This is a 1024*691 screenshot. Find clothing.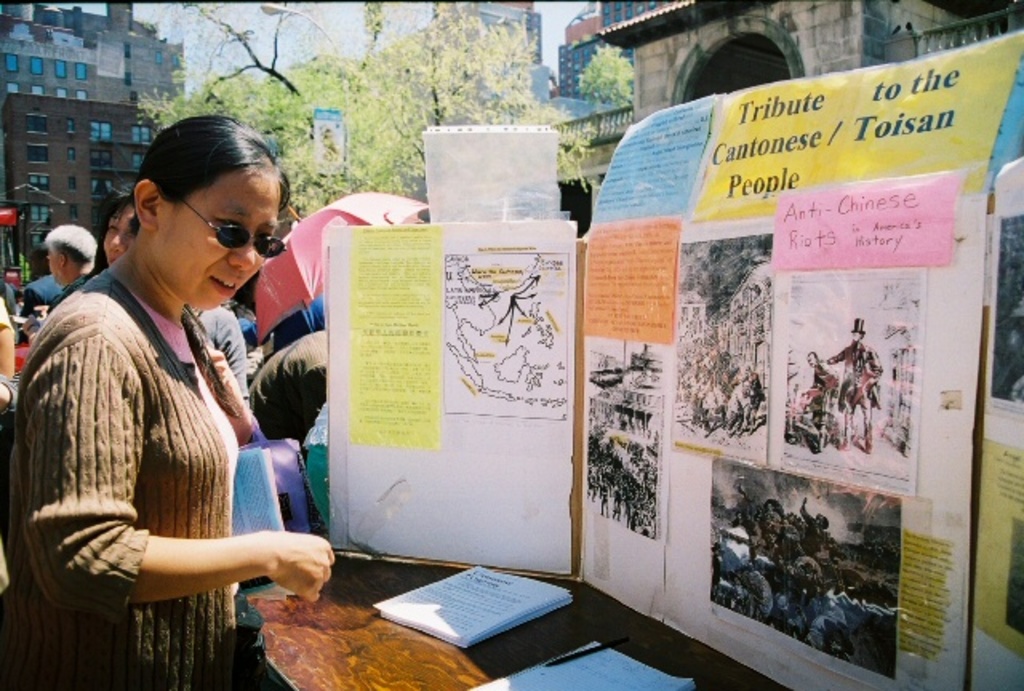
Bounding box: bbox=[0, 280, 21, 344].
